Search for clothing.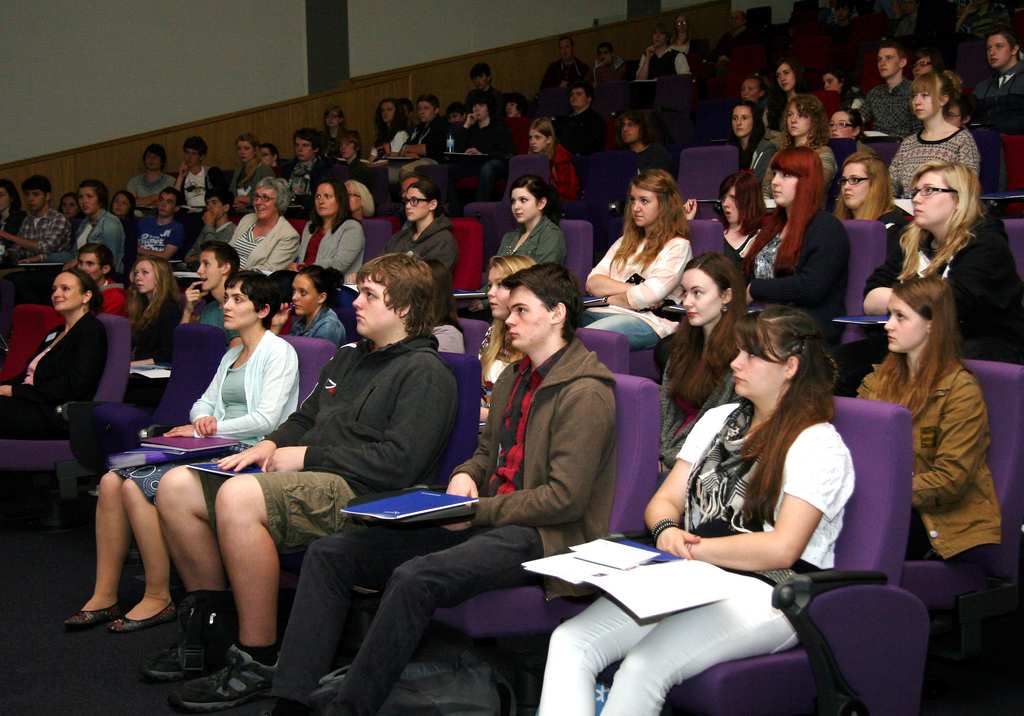
Found at detection(540, 54, 591, 104).
